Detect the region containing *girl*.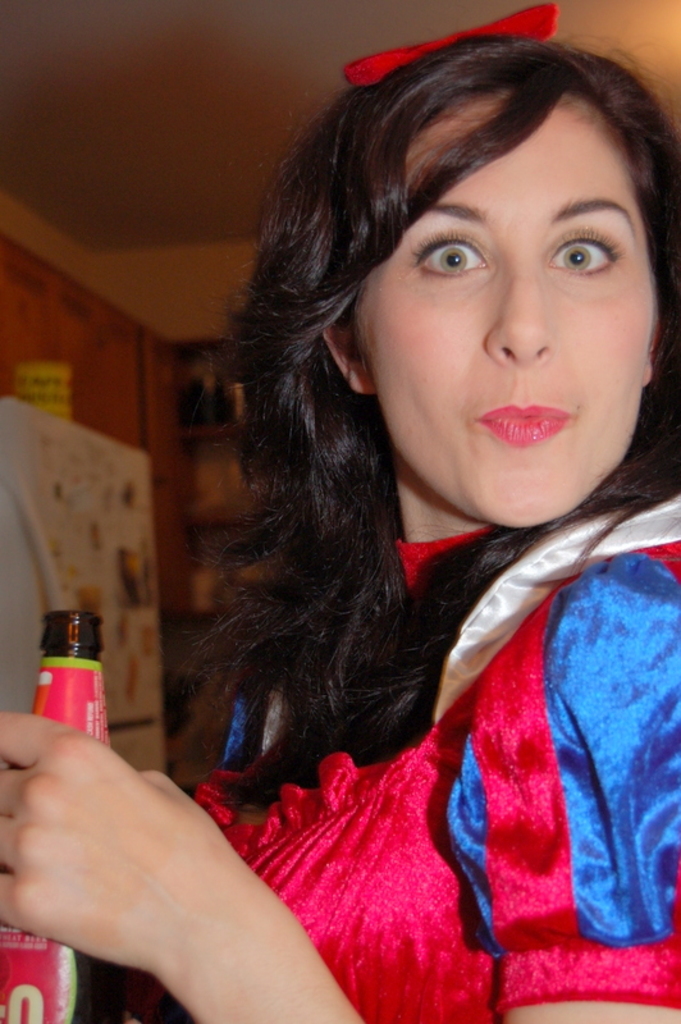
0, 0, 680, 1023.
